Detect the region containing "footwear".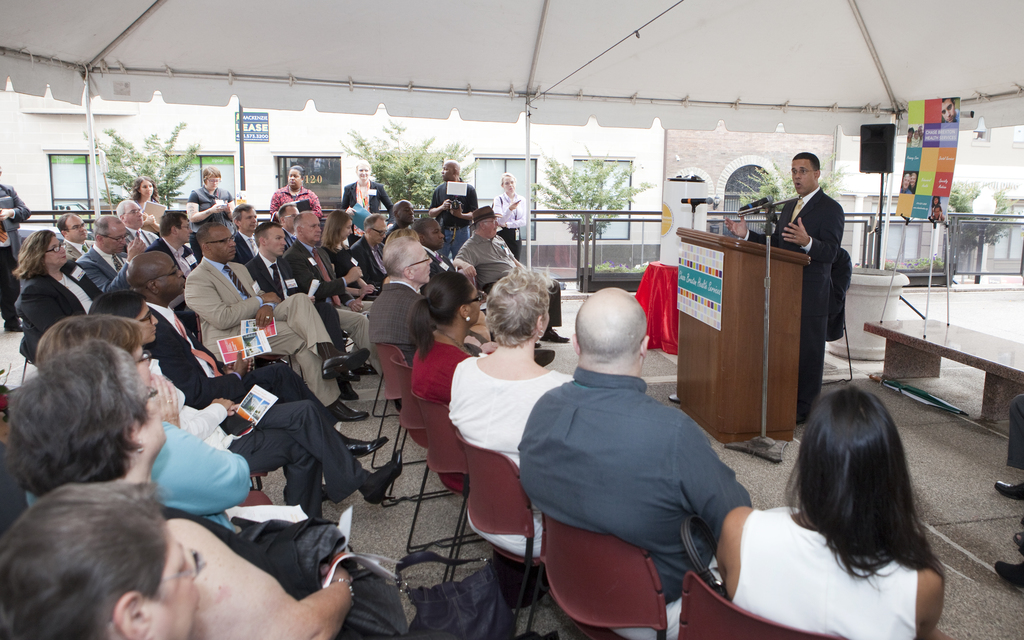
[993,562,1023,593].
